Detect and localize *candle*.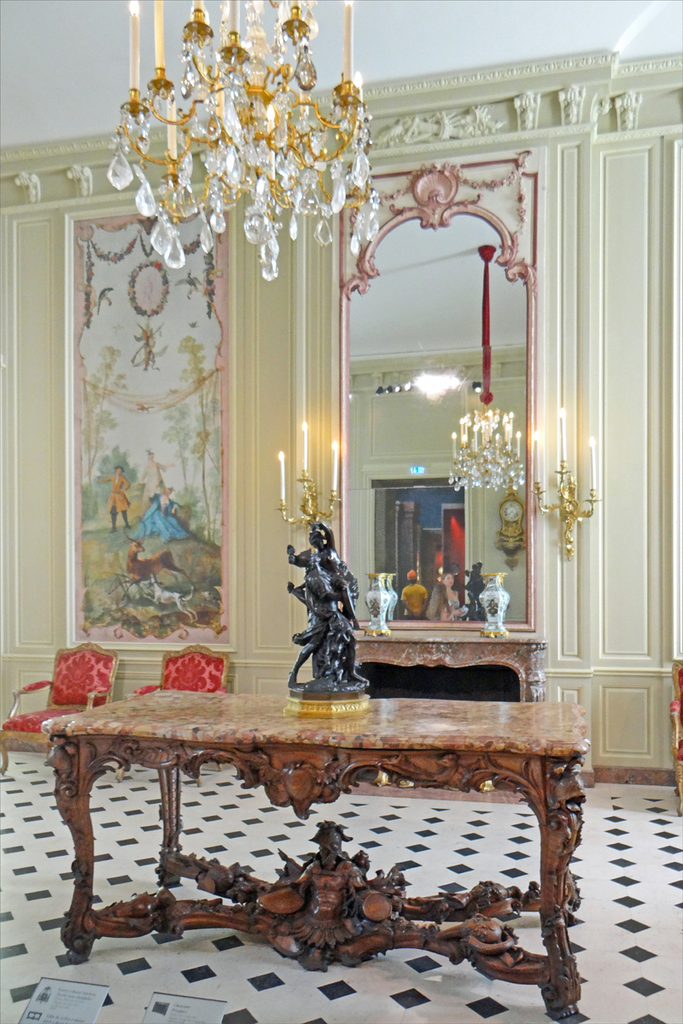
Localized at <bbox>133, 8, 137, 90</bbox>.
